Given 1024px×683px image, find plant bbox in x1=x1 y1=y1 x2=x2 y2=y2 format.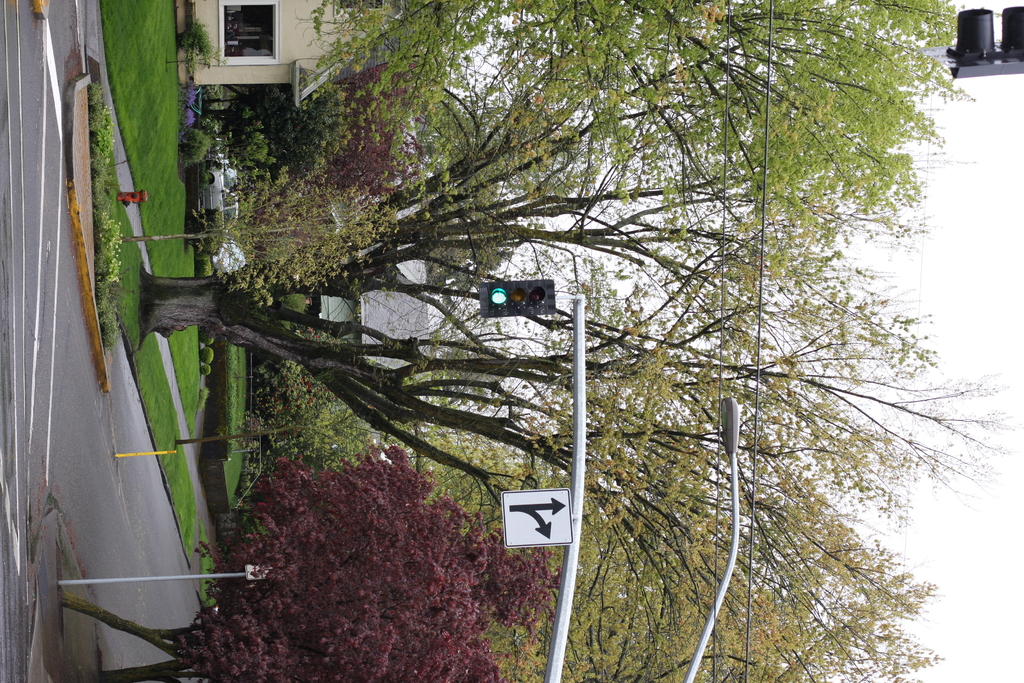
x1=196 y1=329 x2=209 y2=344.
